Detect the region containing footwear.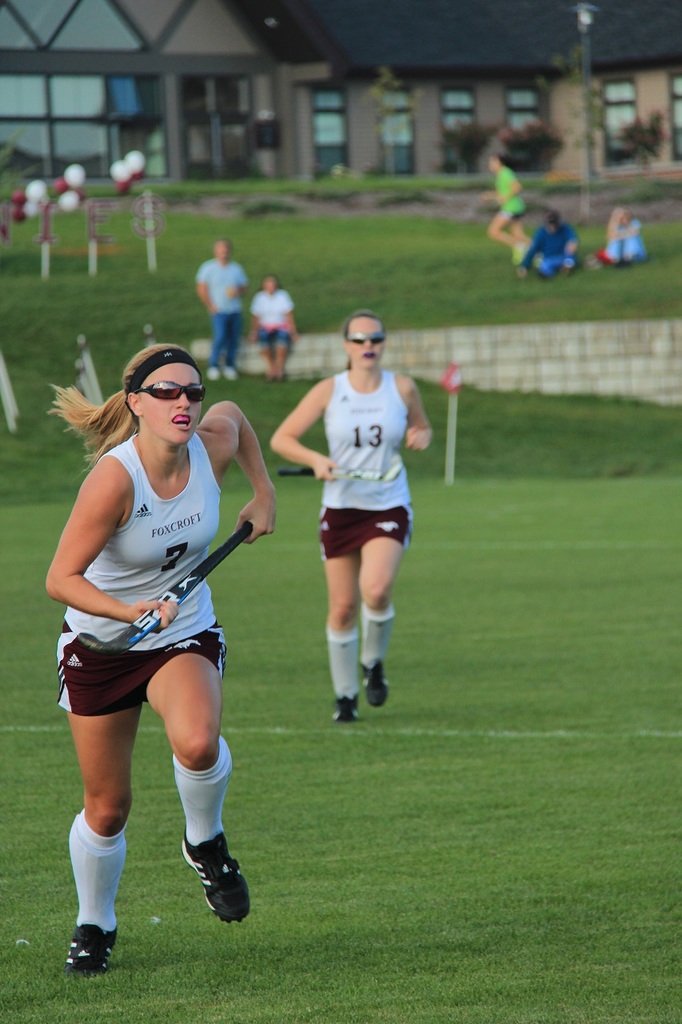
<box>558,260,572,274</box>.
